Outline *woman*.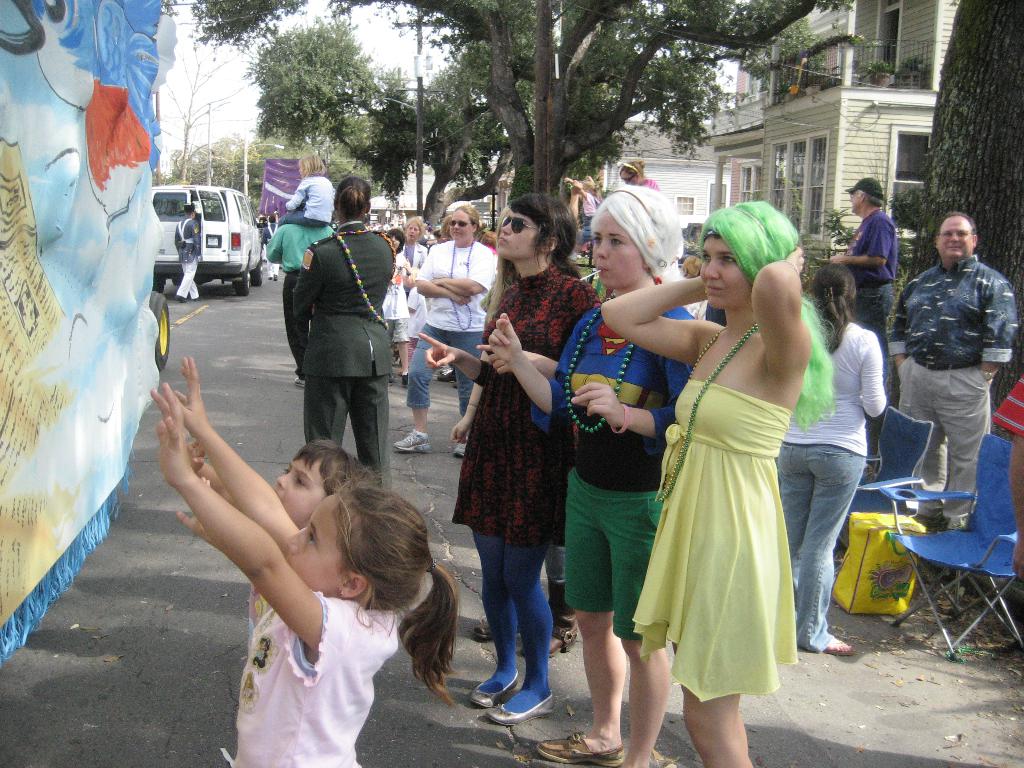
Outline: 398, 214, 428, 369.
